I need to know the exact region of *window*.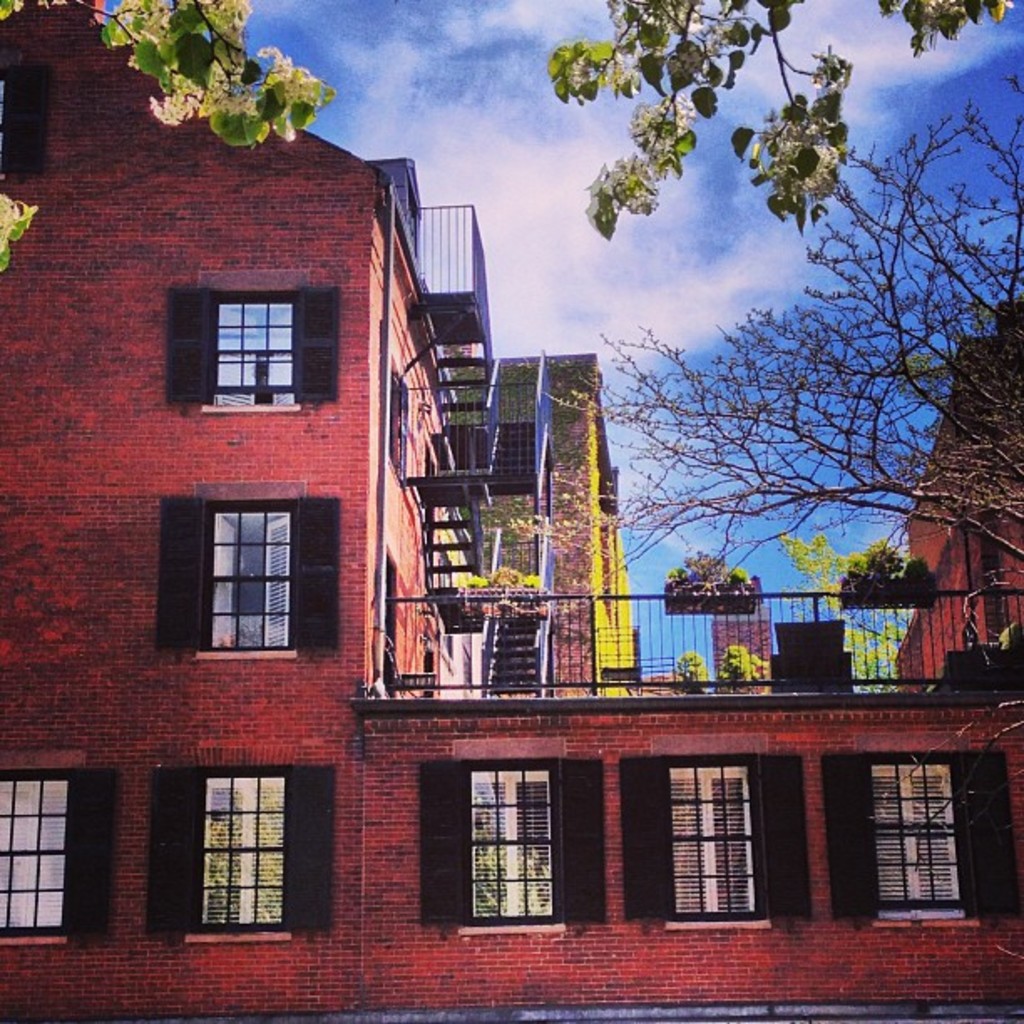
Region: <region>658, 761, 775, 925</region>.
